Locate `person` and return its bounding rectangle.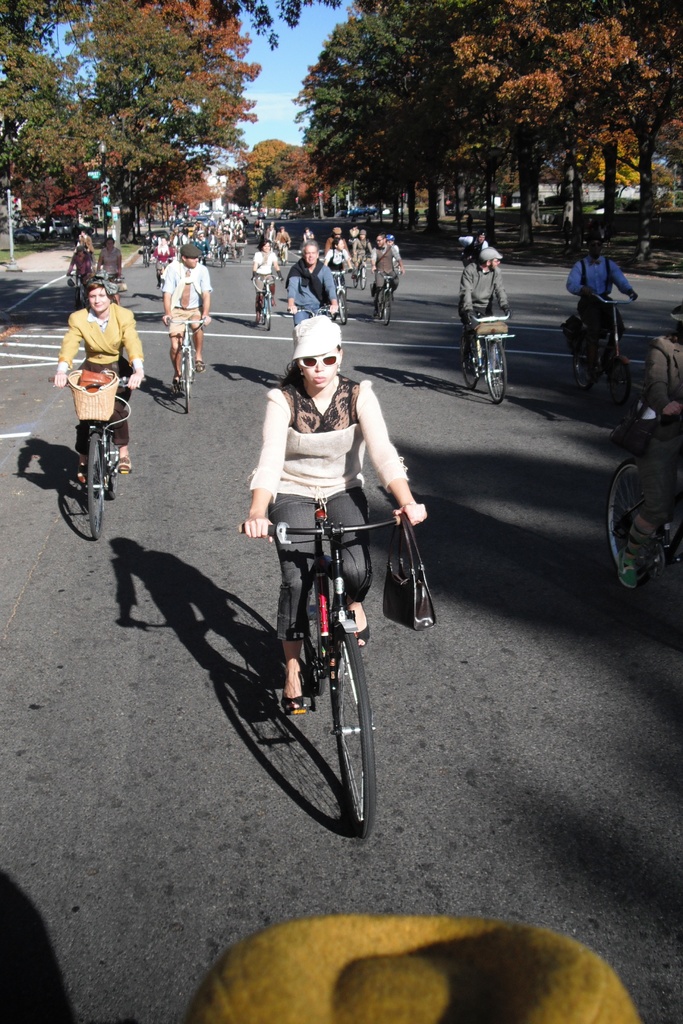
box(78, 230, 94, 257).
